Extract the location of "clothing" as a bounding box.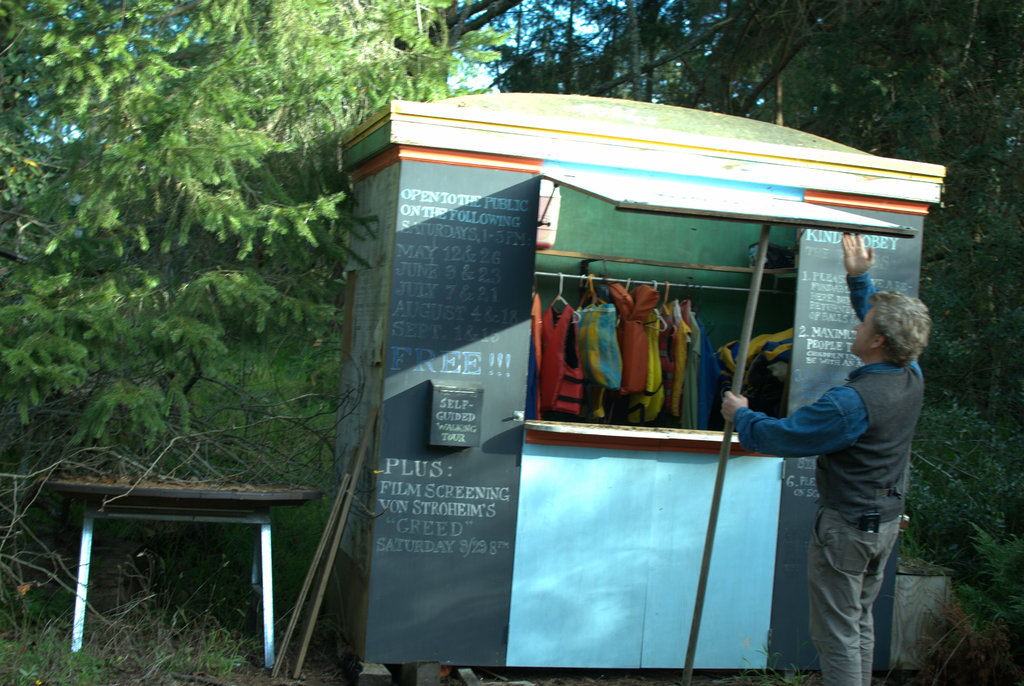
[730,272,925,685].
